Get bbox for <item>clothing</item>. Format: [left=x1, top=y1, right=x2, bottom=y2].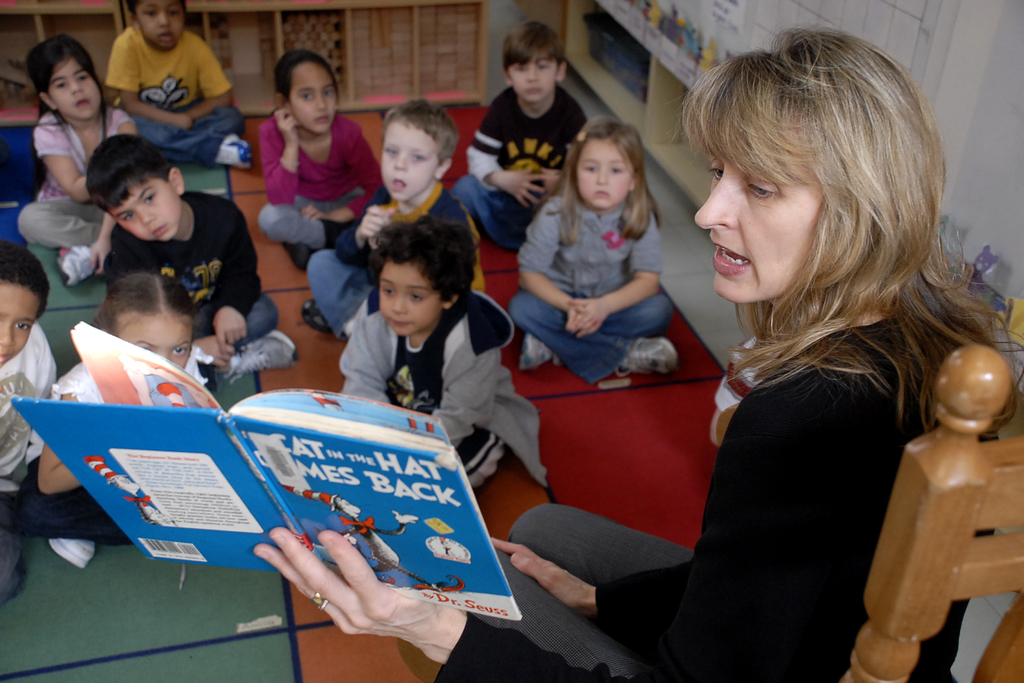
[left=14, top=94, right=133, bottom=274].
